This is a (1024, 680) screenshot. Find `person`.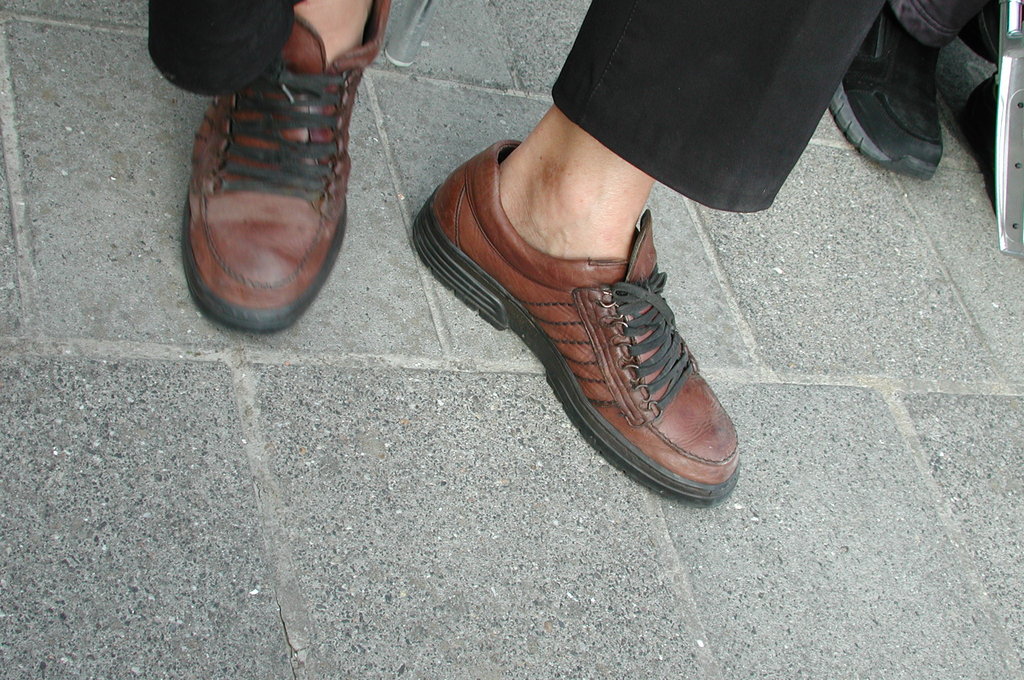
Bounding box: [146,0,887,514].
